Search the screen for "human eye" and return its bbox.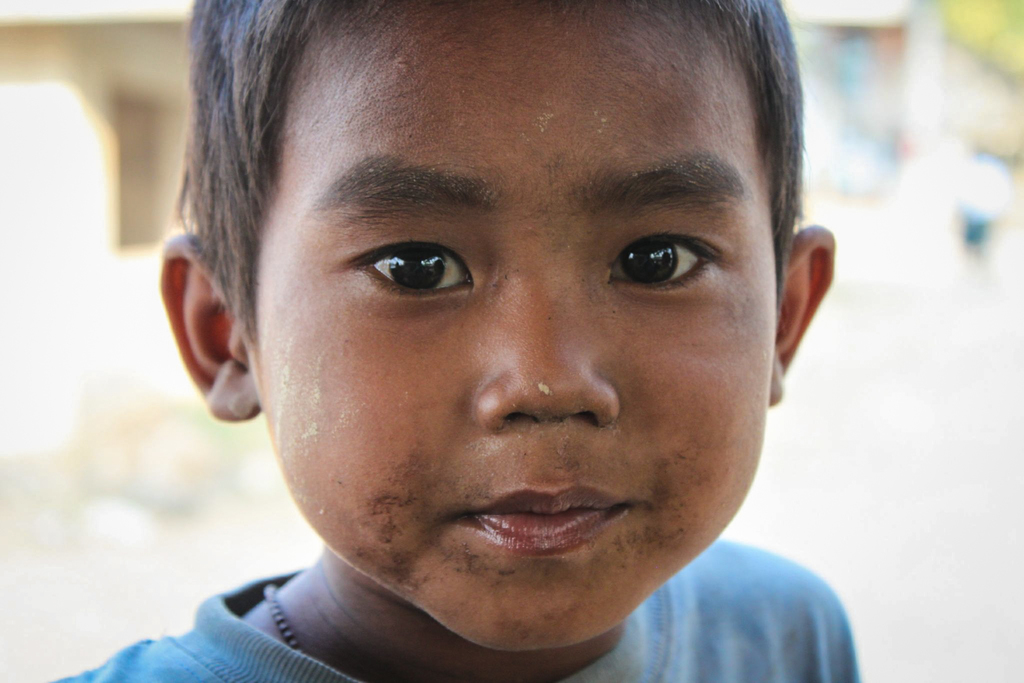
Found: box(319, 228, 497, 313).
